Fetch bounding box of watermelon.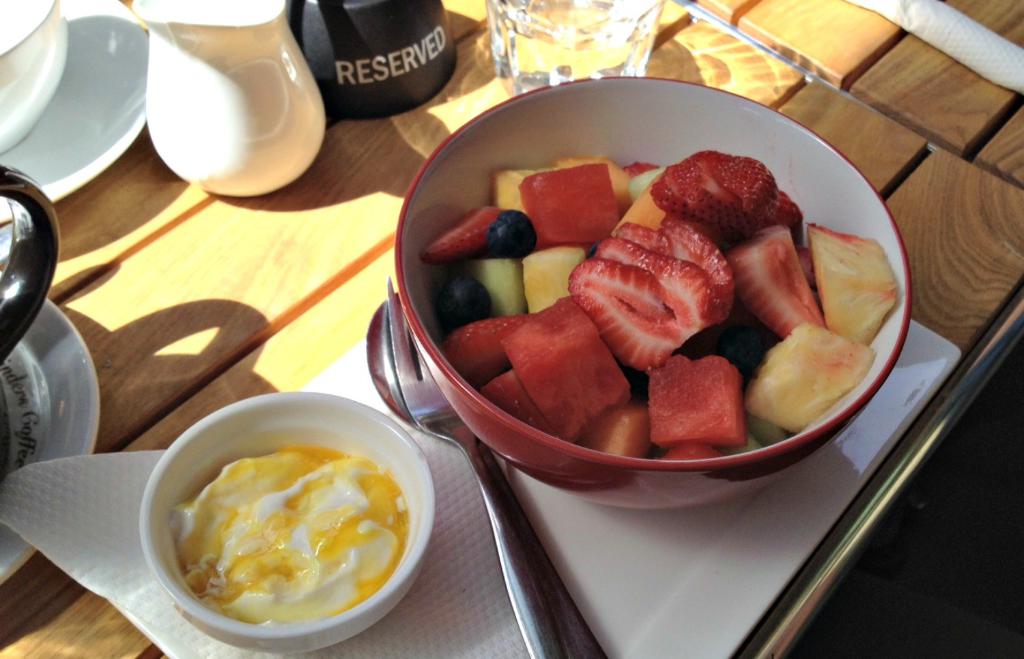
Bbox: box=[651, 356, 743, 441].
